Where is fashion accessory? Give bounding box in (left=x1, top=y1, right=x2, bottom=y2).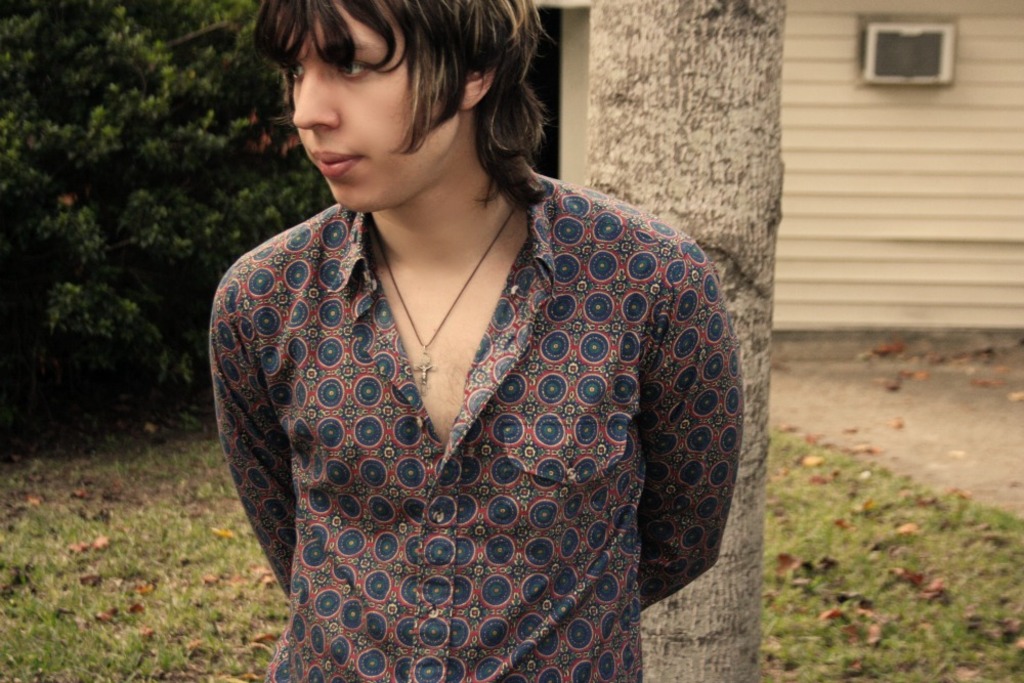
(left=370, top=196, right=521, bottom=391).
